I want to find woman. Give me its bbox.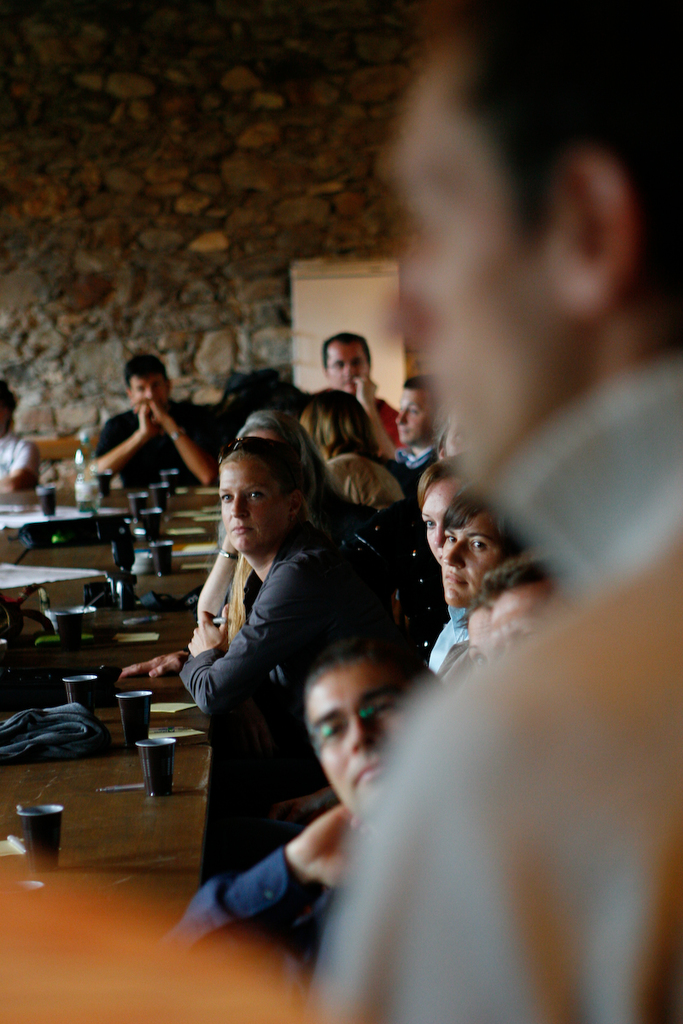
418, 454, 494, 681.
